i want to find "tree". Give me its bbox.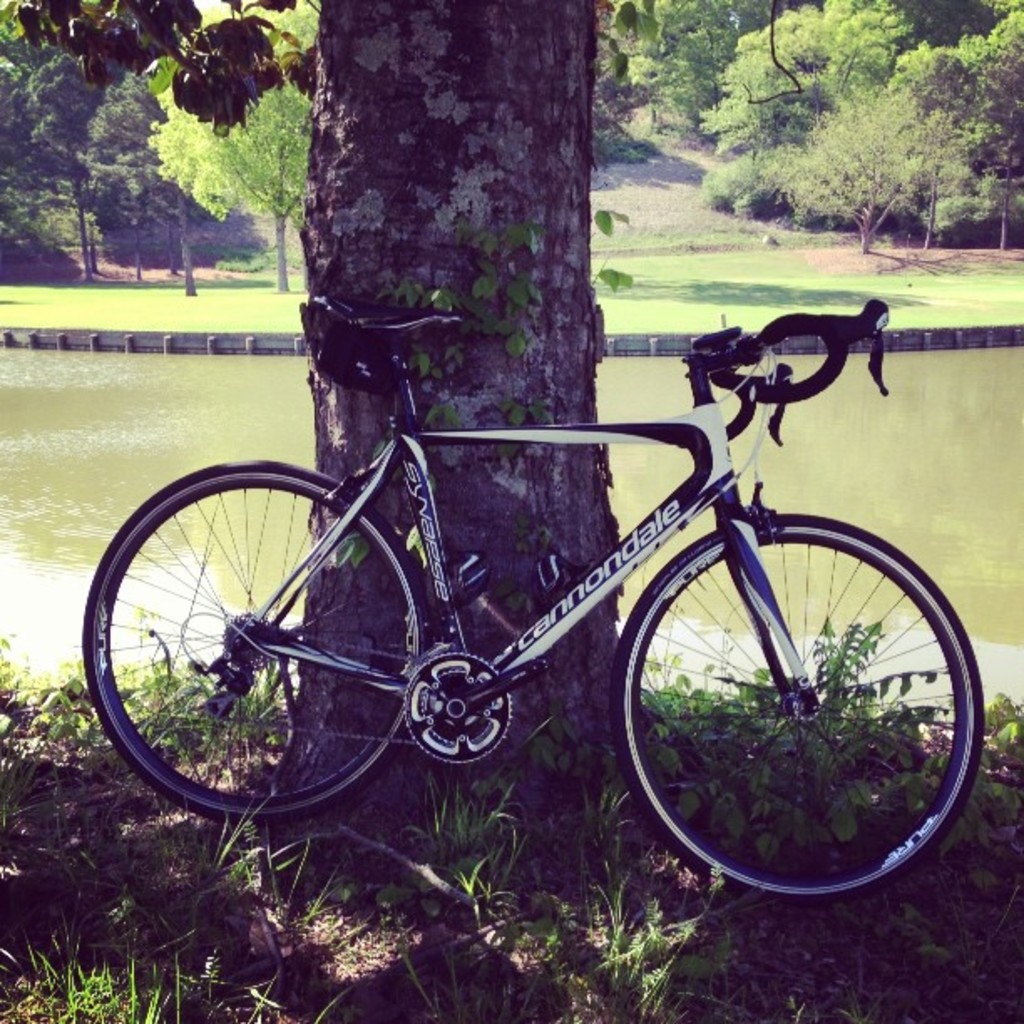
rect(0, 0, 798, 815).
